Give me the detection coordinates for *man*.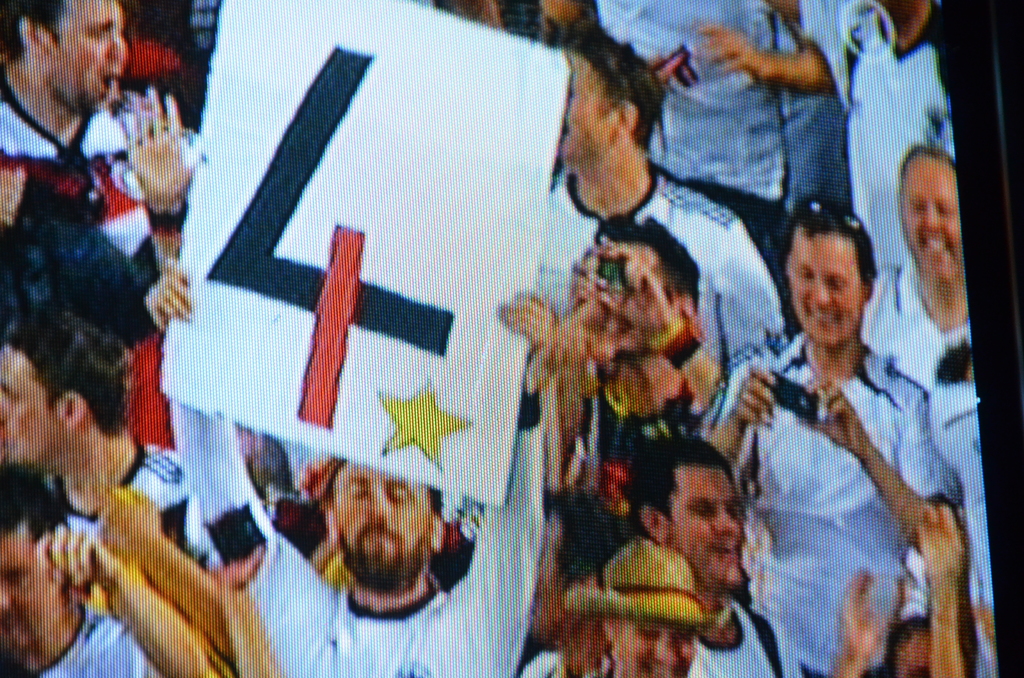
(861, 147, 975, 396).
